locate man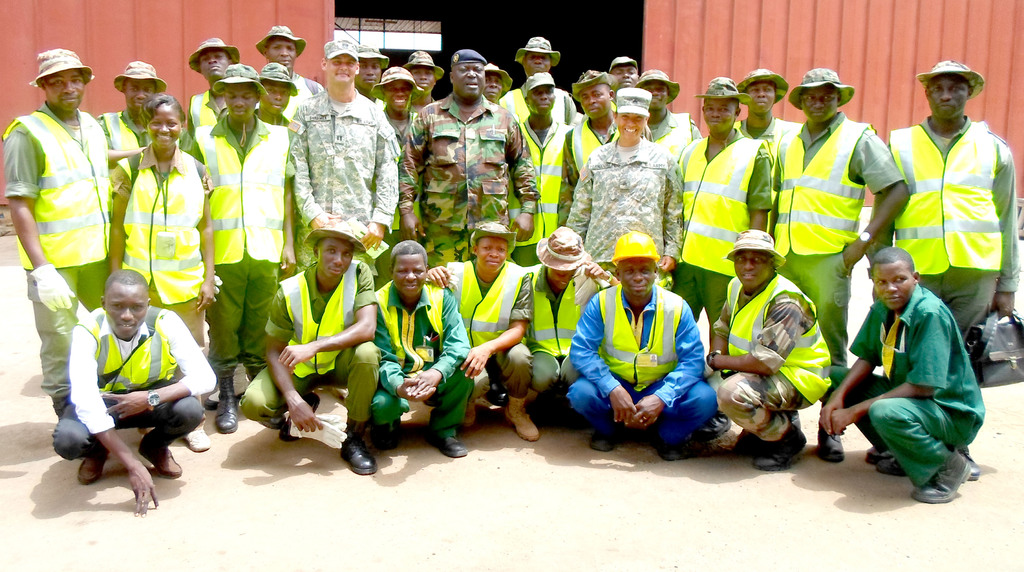
607,54,637,90
